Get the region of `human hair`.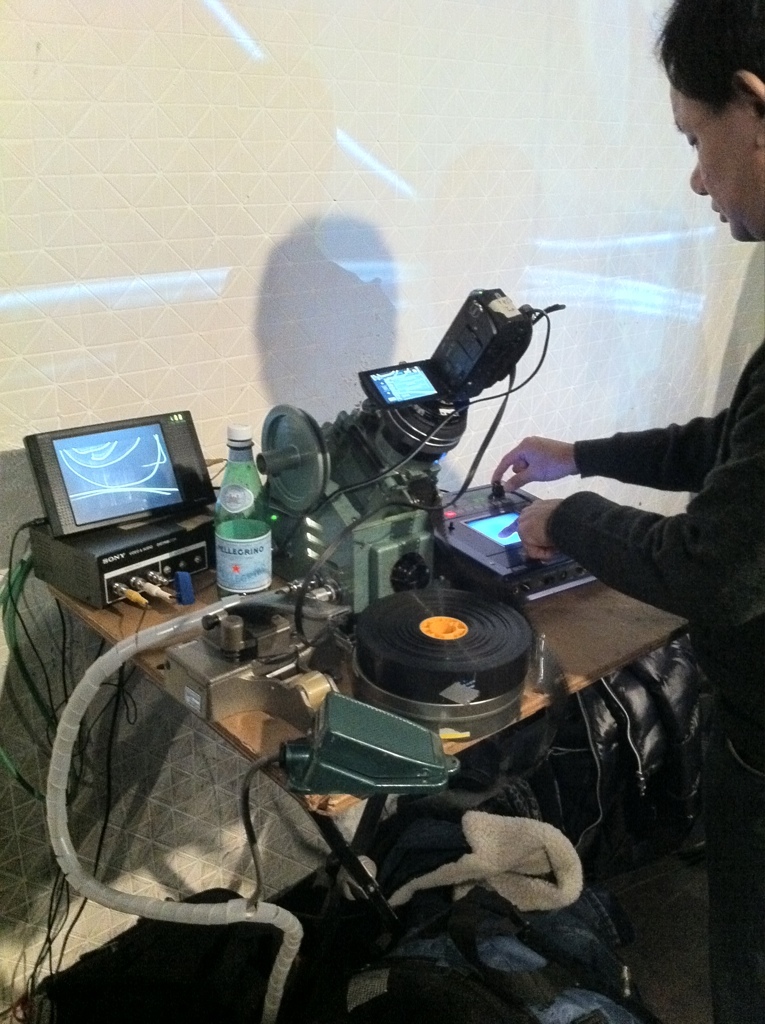
(x1=666, y1=15, x2=764, y2=118).
